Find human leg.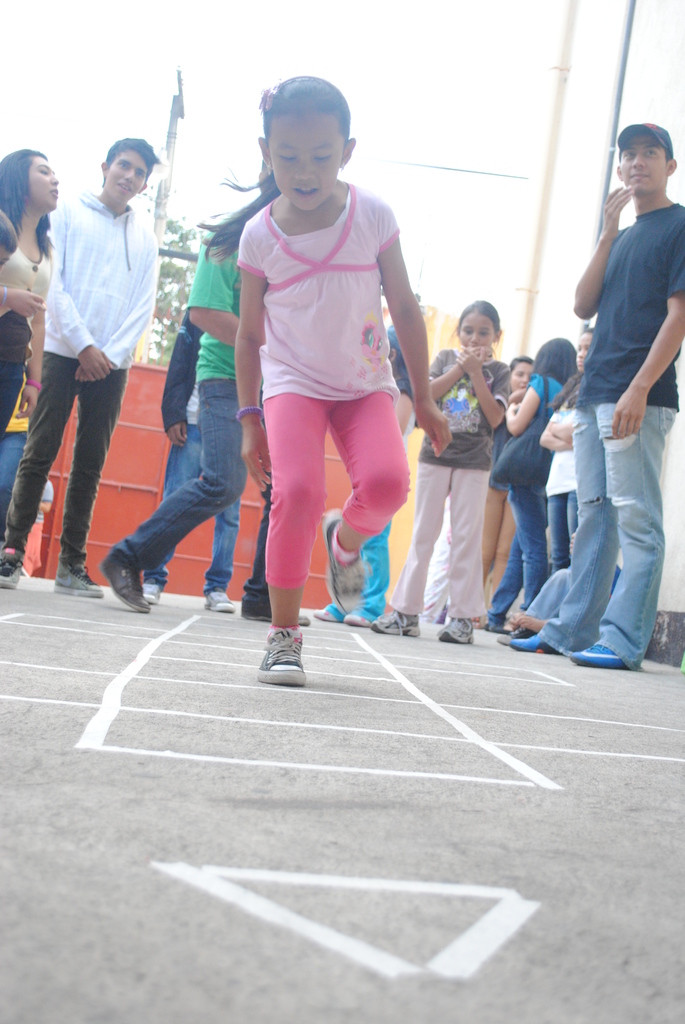
rect(585, 404, 677, 673).
